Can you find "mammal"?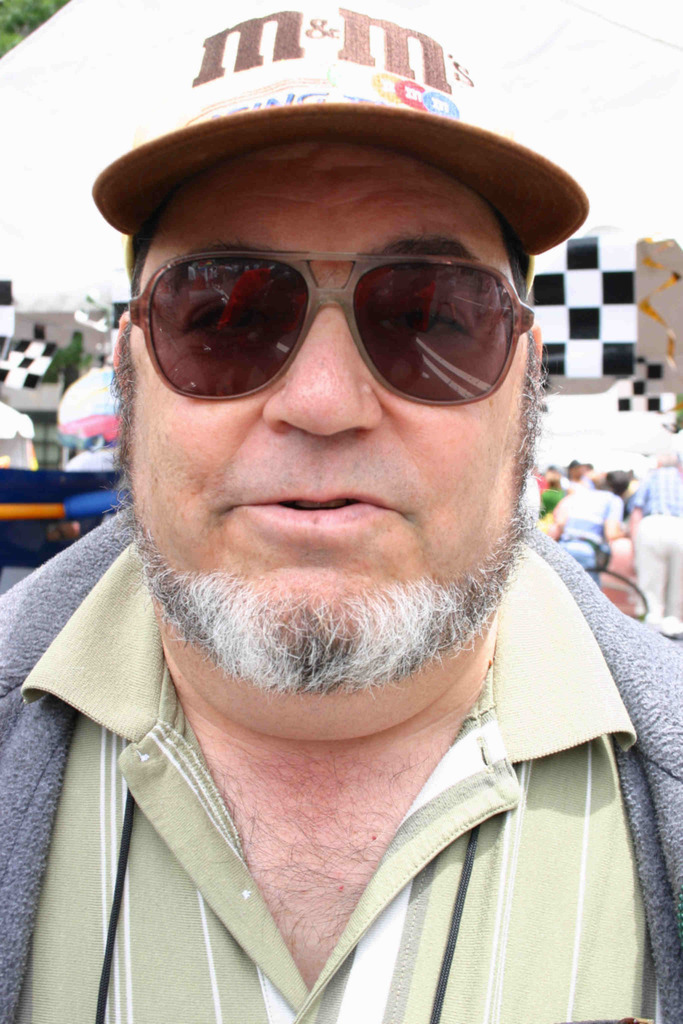
Yes, bounding box: bbox=(560, 461, 589, 488).
